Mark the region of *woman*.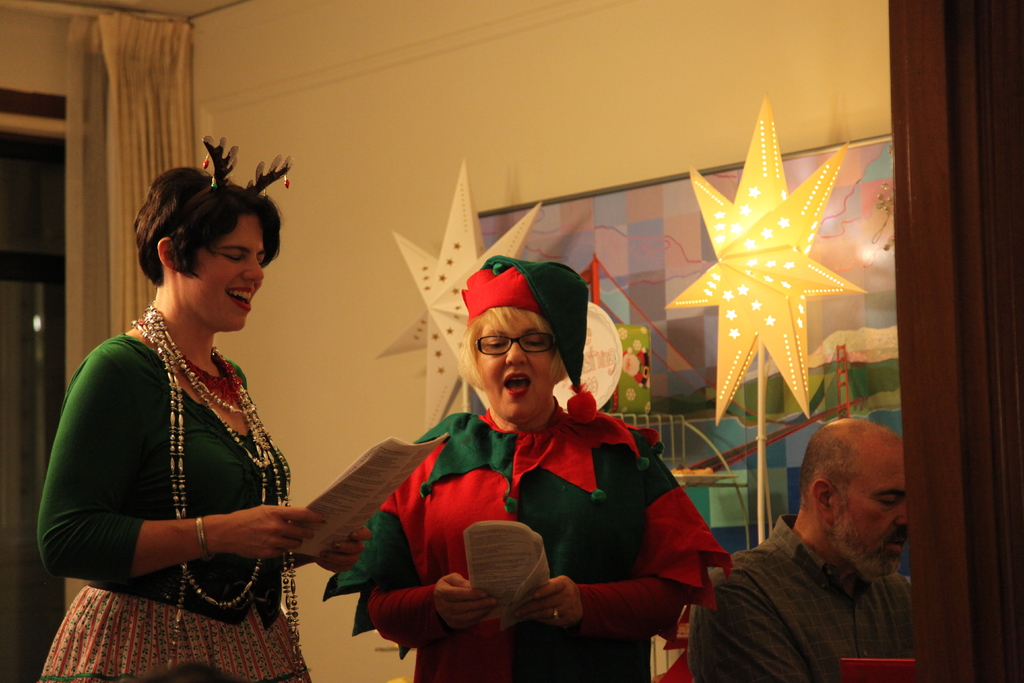
Region: x1=321 y1=252 x2=728 y2=682.
